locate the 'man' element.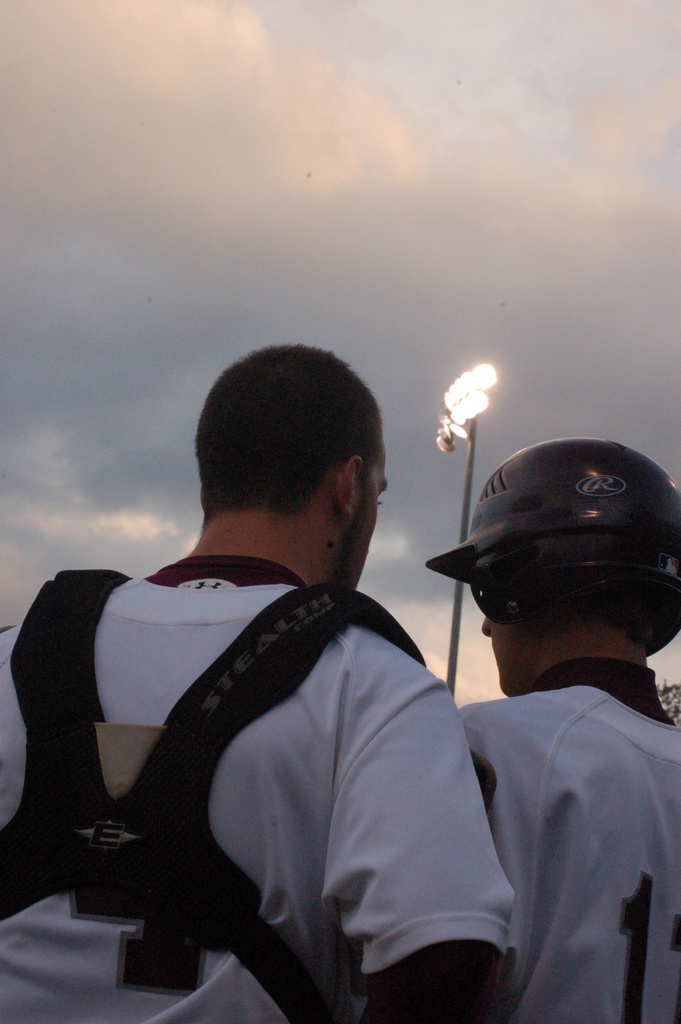
Element bbox: select_region(0, 344, 523, 1023).
